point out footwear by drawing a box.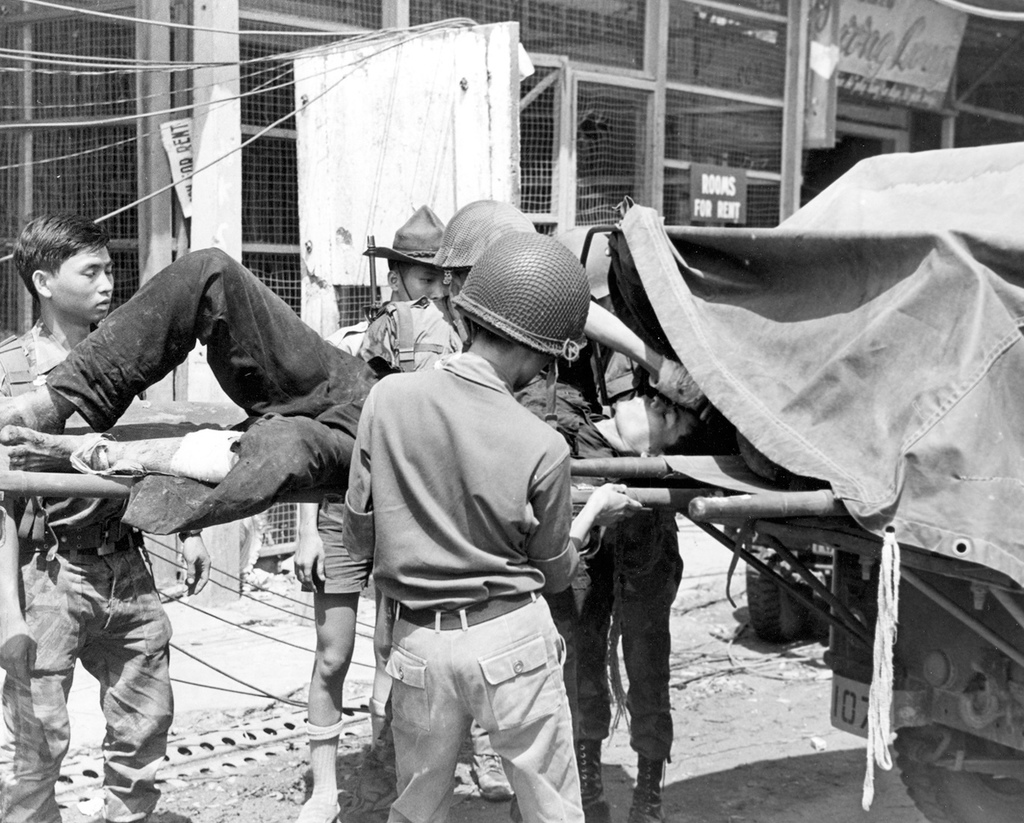
l=634, t=757, r=664, b=822.
